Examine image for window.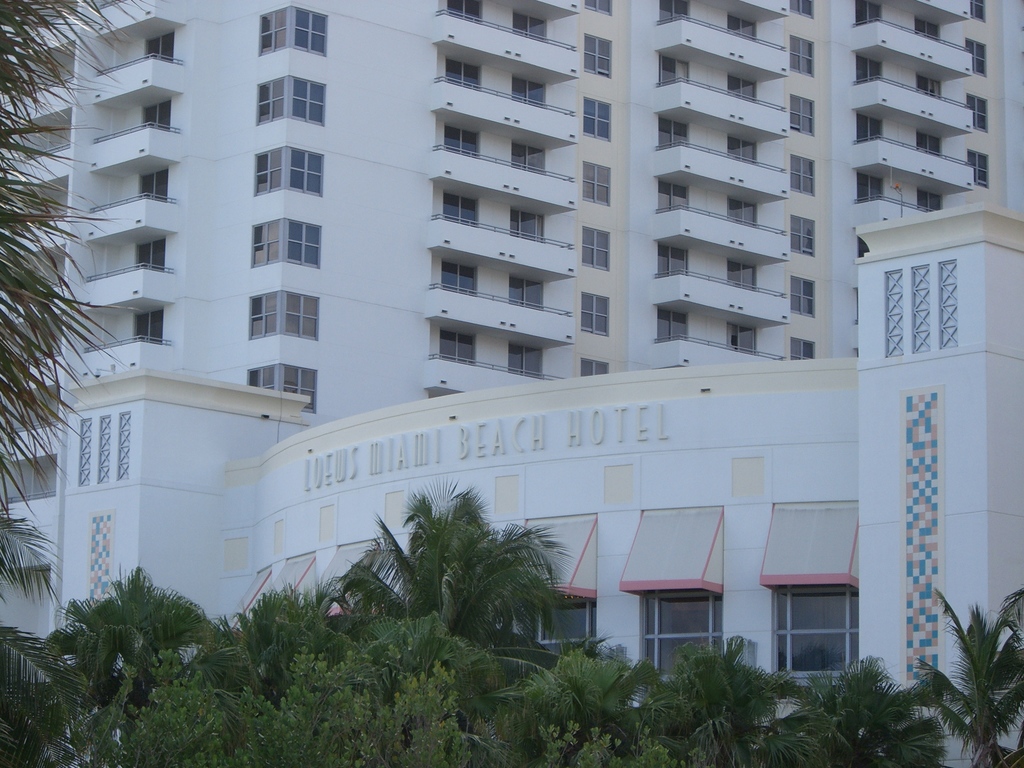
Examination result: [144,101,171,127].
